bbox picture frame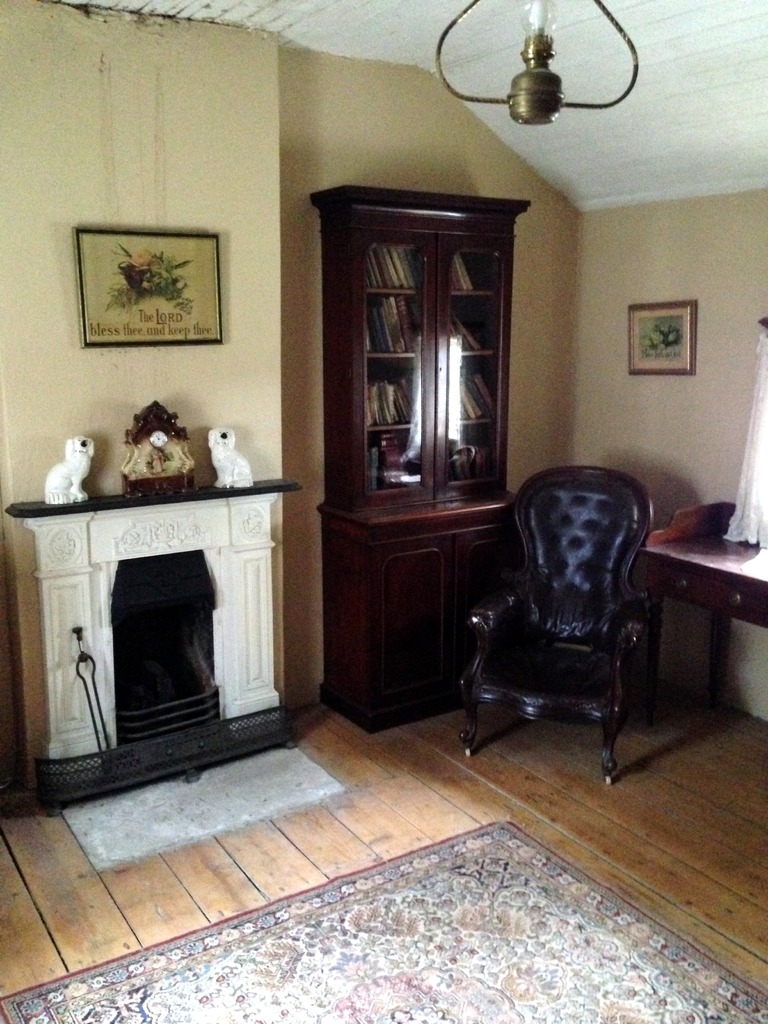
[627,304,696,381]
